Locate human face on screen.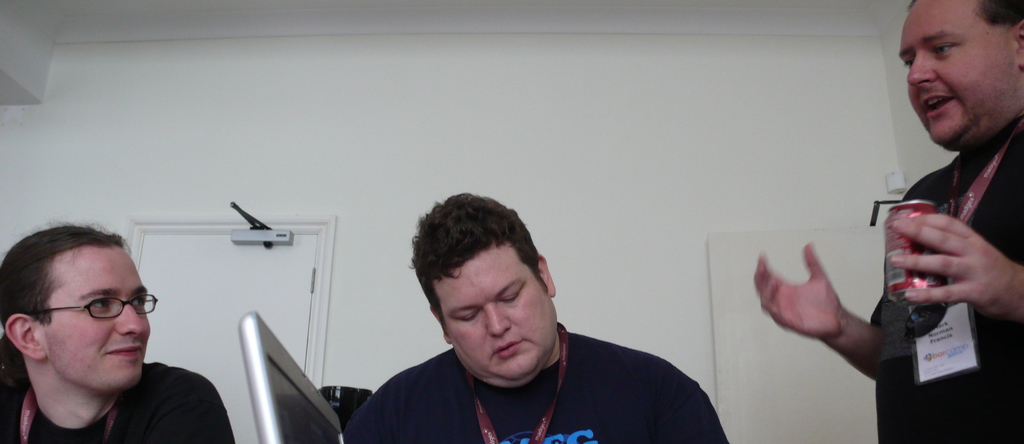
On screen at [left=431, top=240, right=559, bottom=380].
